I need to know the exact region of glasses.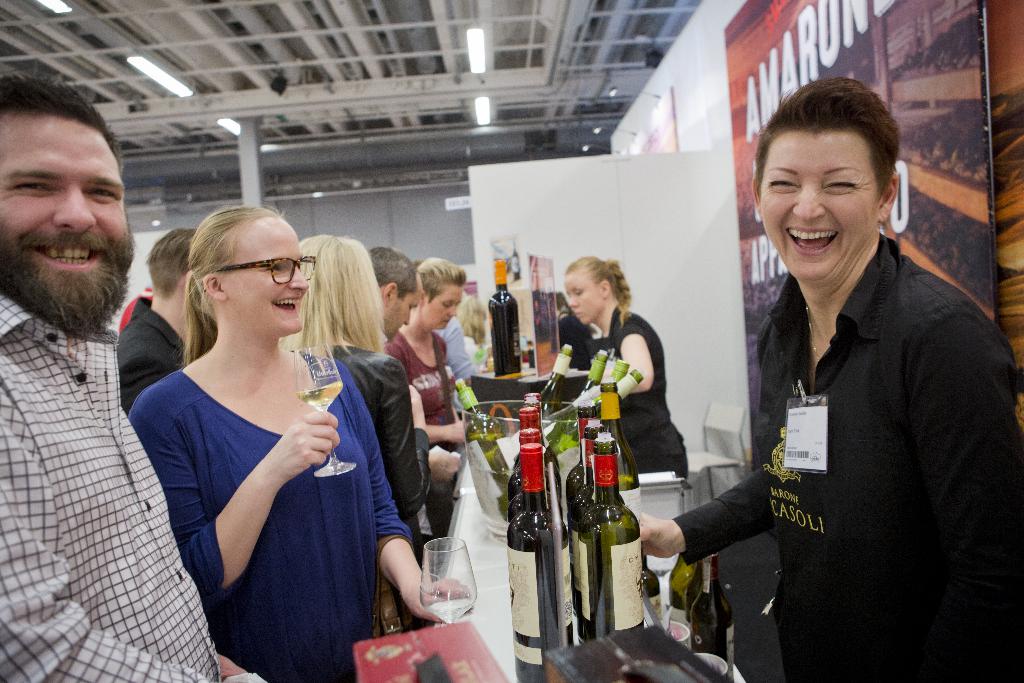
Region: (211,249,315,282).
